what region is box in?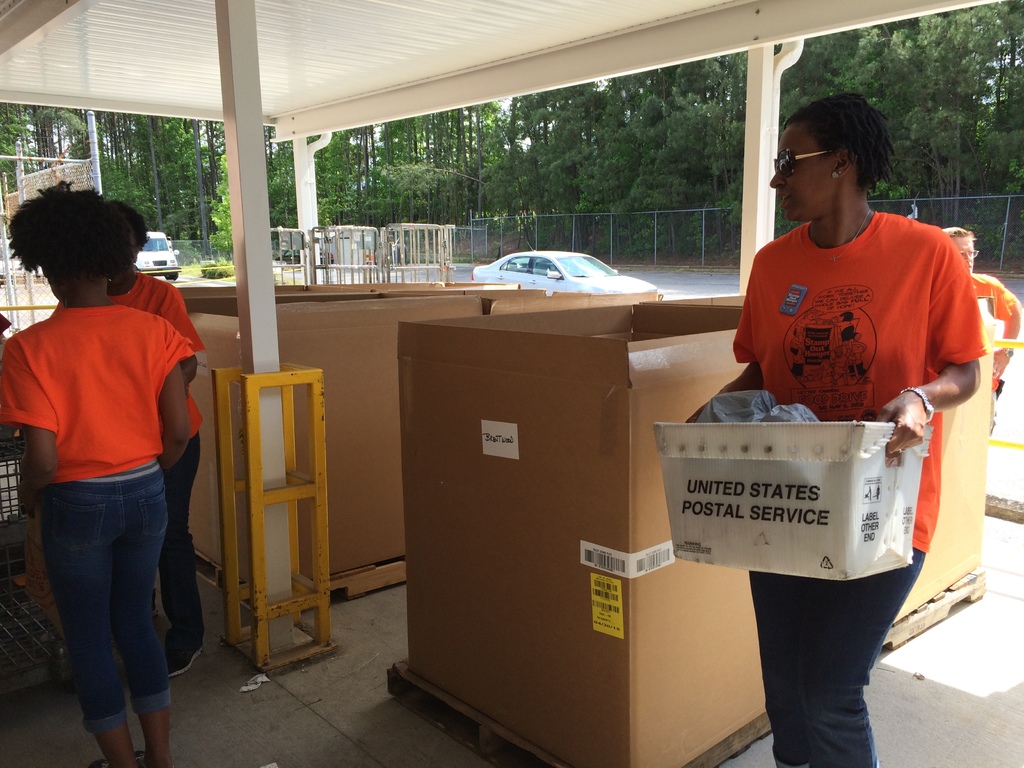
l=316, t=280, r=522, b=291.
